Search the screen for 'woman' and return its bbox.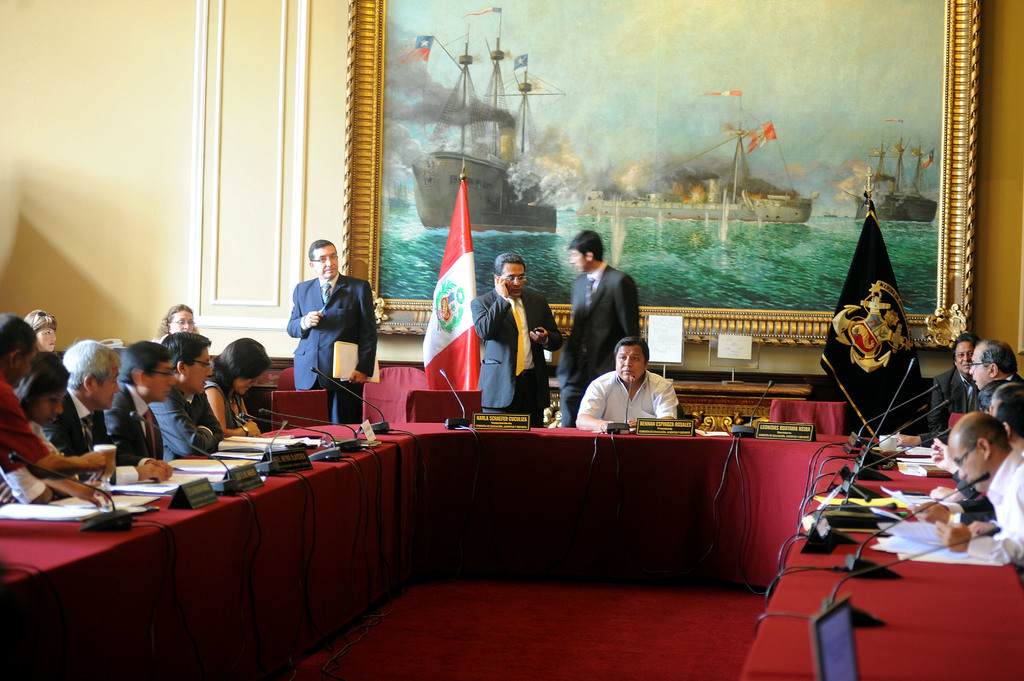
Found: 204,335,274,438.
